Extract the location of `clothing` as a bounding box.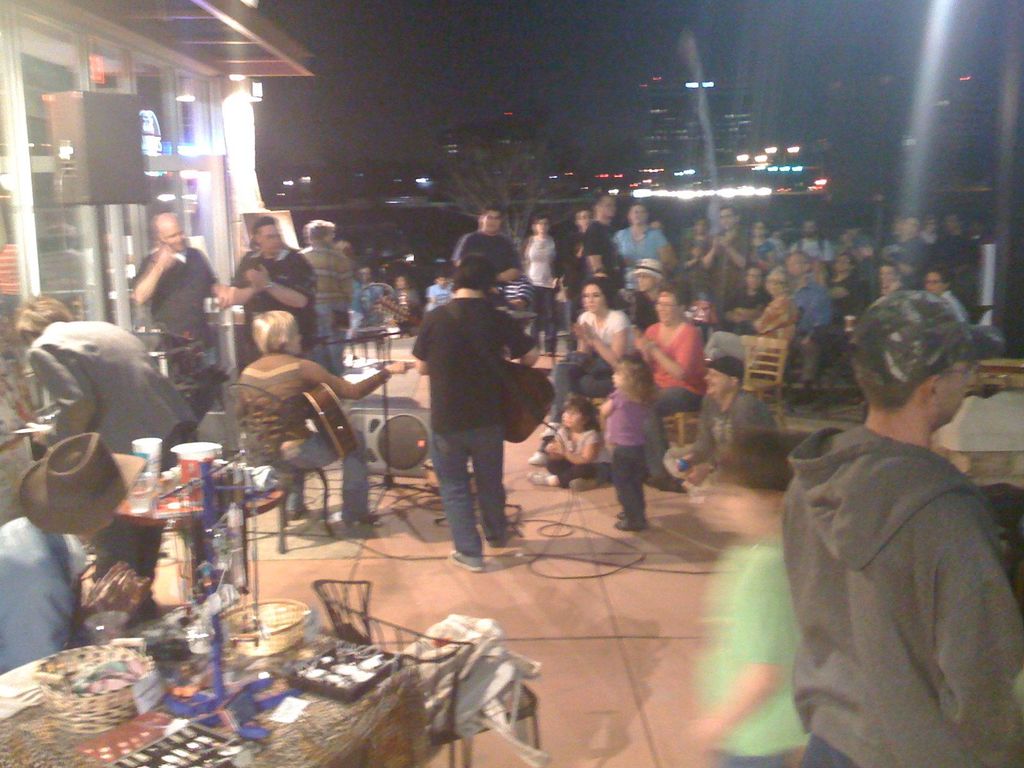
x1=0, y1=508, x2=110, y2=673.
